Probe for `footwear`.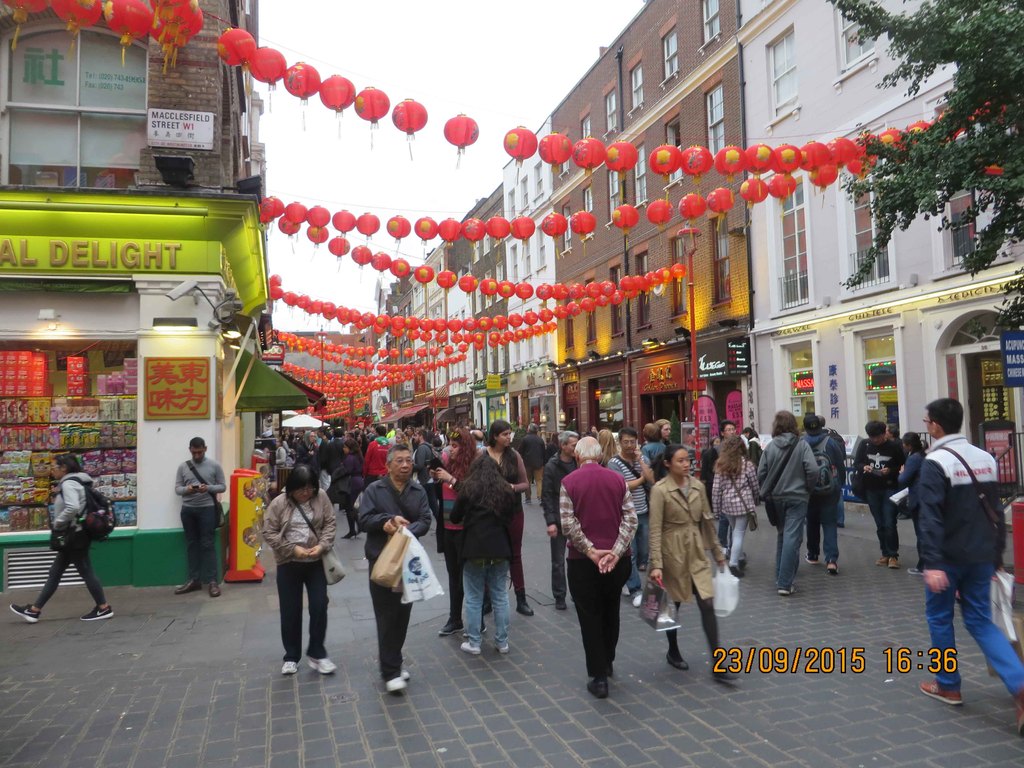
Probe result: select_region(922, 681, 964, 705).
